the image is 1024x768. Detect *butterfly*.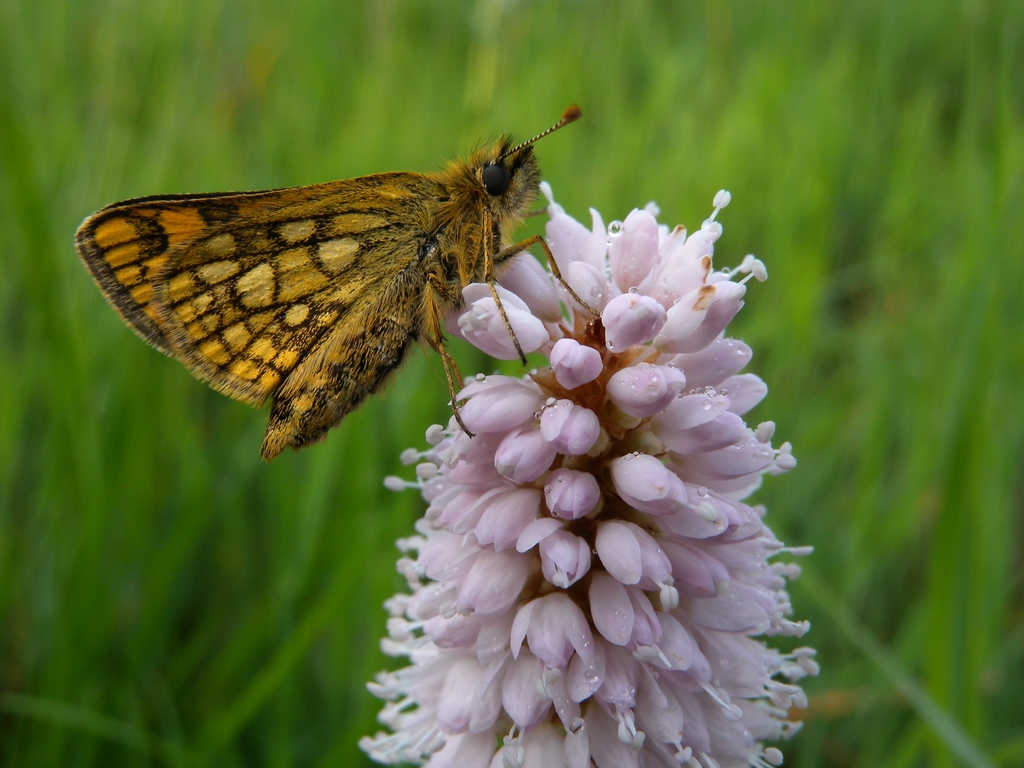
Detection: l=70, t=88, r=606, b=465.
